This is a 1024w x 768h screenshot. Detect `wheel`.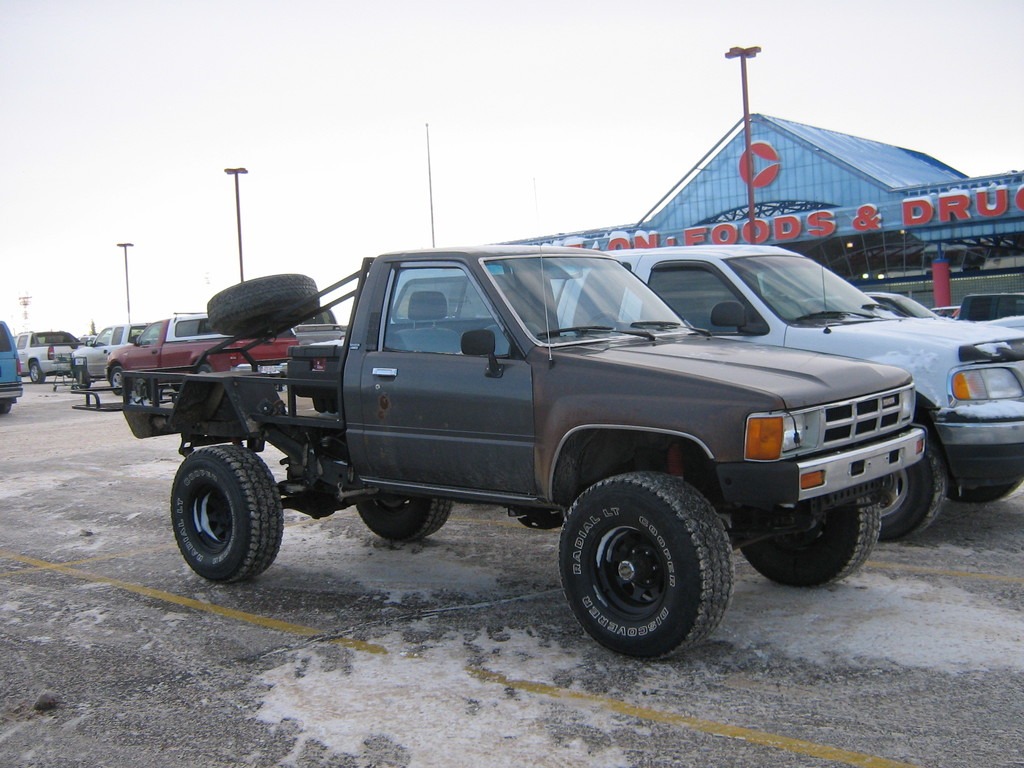
locate(172, 440, 284, 584).
